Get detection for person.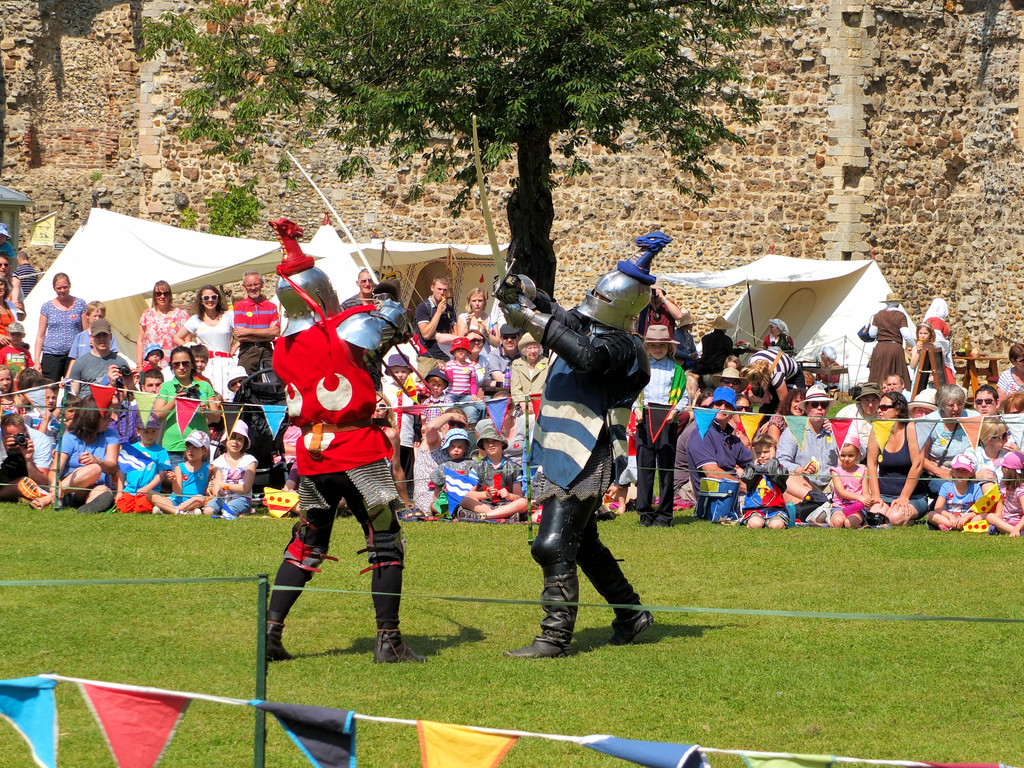
Detection: {"x1": 267, "y1": 229, "x2": 407, "y2": 663}.
